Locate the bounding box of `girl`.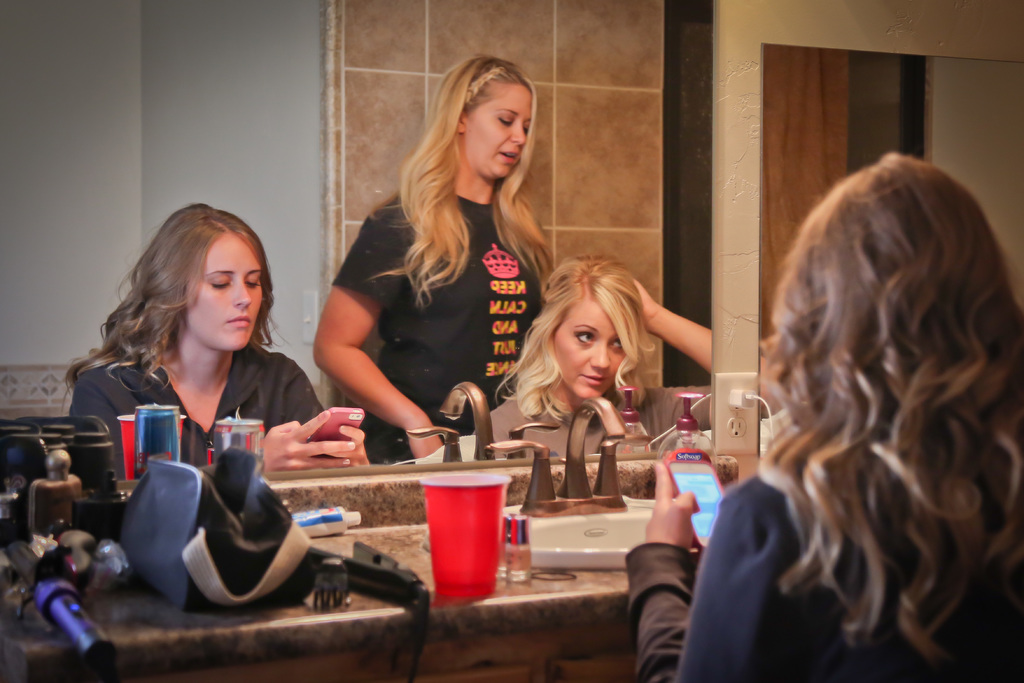
Bounding box: detection(312, 40, 555, 455).
